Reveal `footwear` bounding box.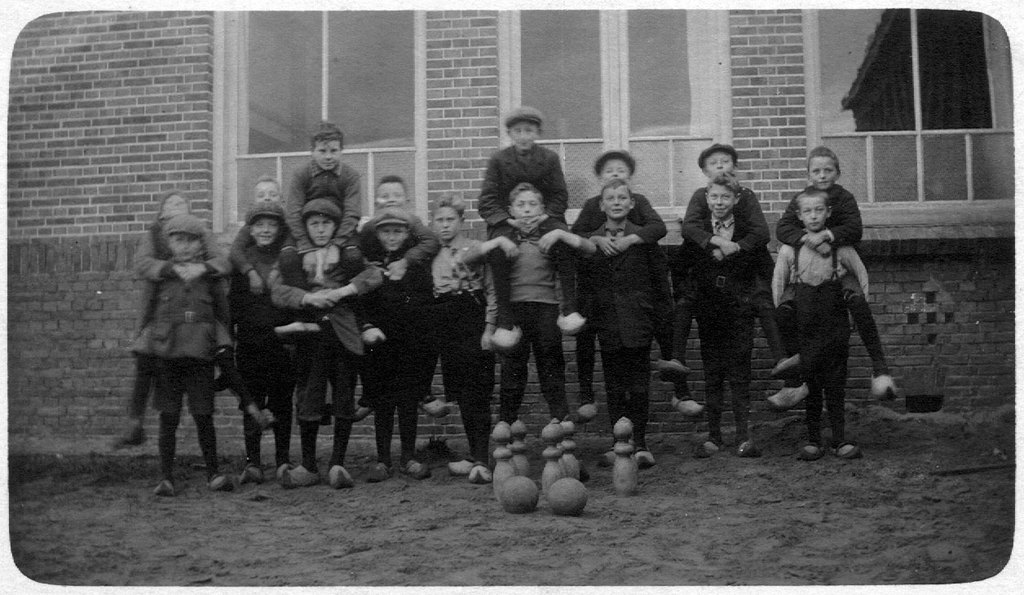
Revealed: region(271, 321, 321, 339).
